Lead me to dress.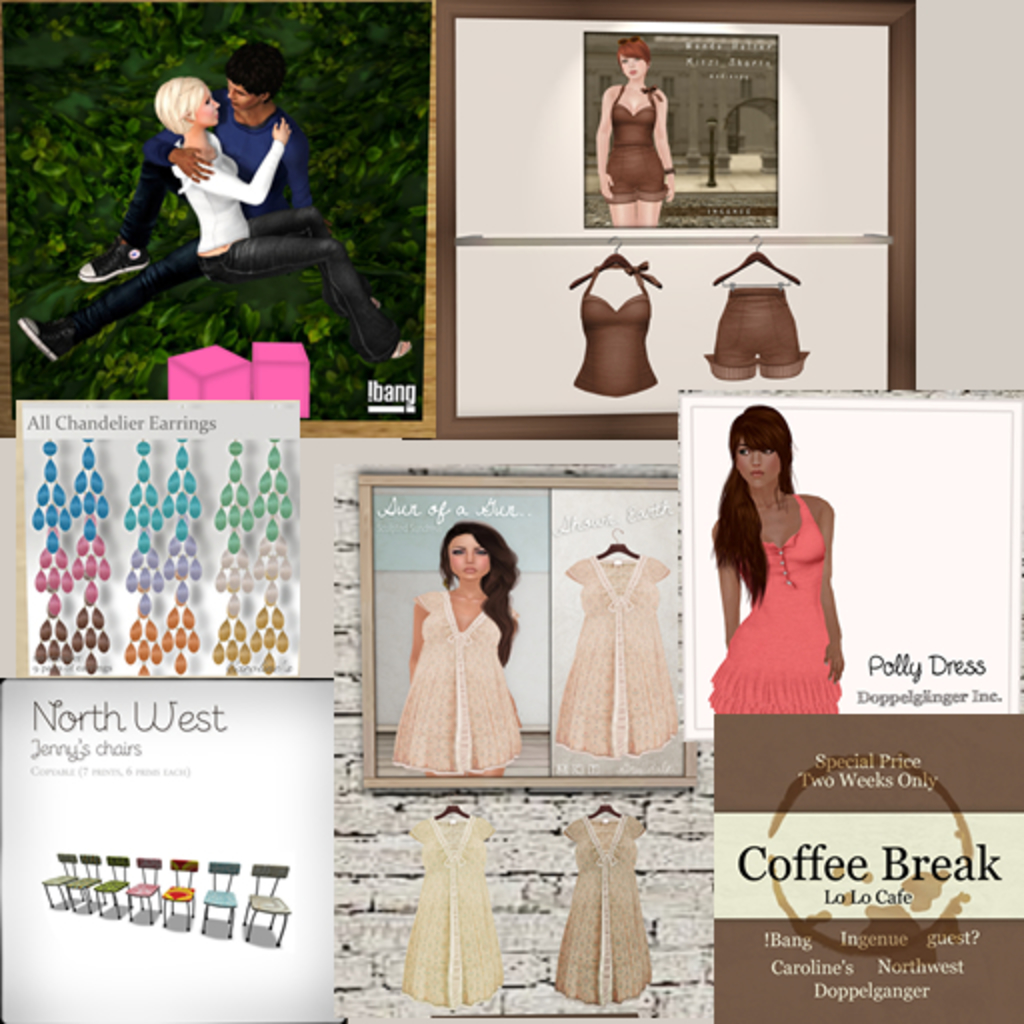
Lead to bbox(400, 810, 500, 1006).
